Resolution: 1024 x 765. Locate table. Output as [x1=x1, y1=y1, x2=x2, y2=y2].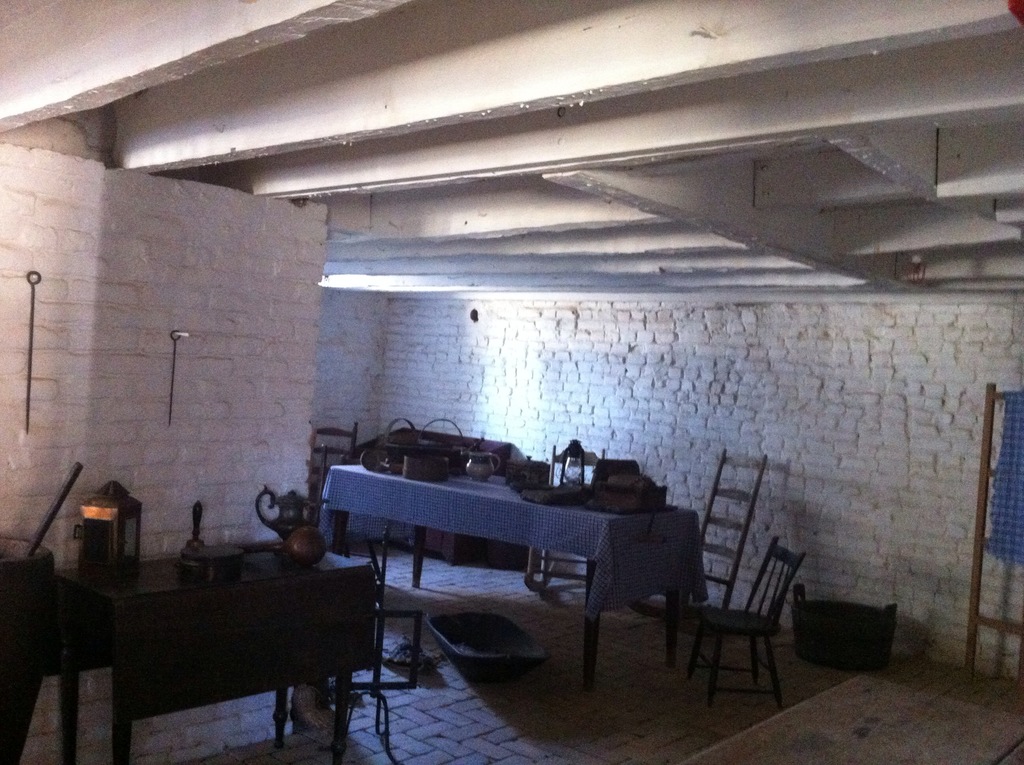
[x1=49, y1=519, x2=376, y2=763].
